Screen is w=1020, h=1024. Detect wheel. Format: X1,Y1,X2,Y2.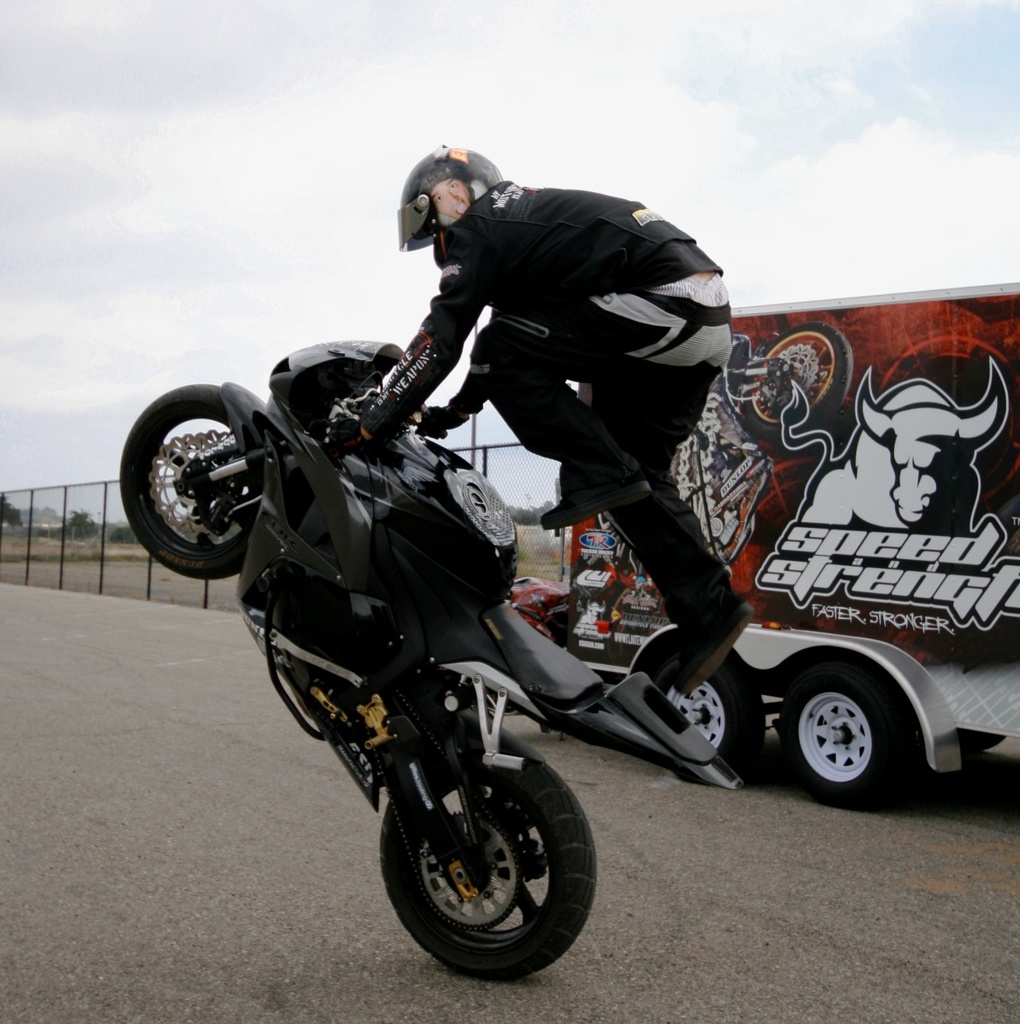
377,725,604,992.
